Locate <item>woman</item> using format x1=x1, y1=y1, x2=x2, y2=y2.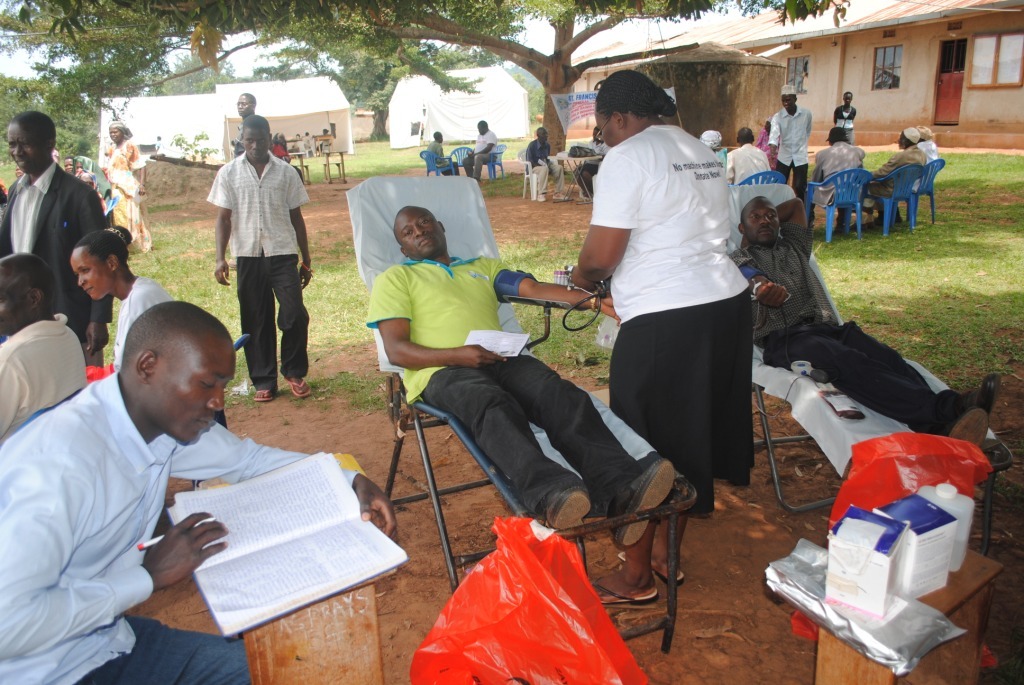
x1=104, y1=112, x2=154, y2=259.
